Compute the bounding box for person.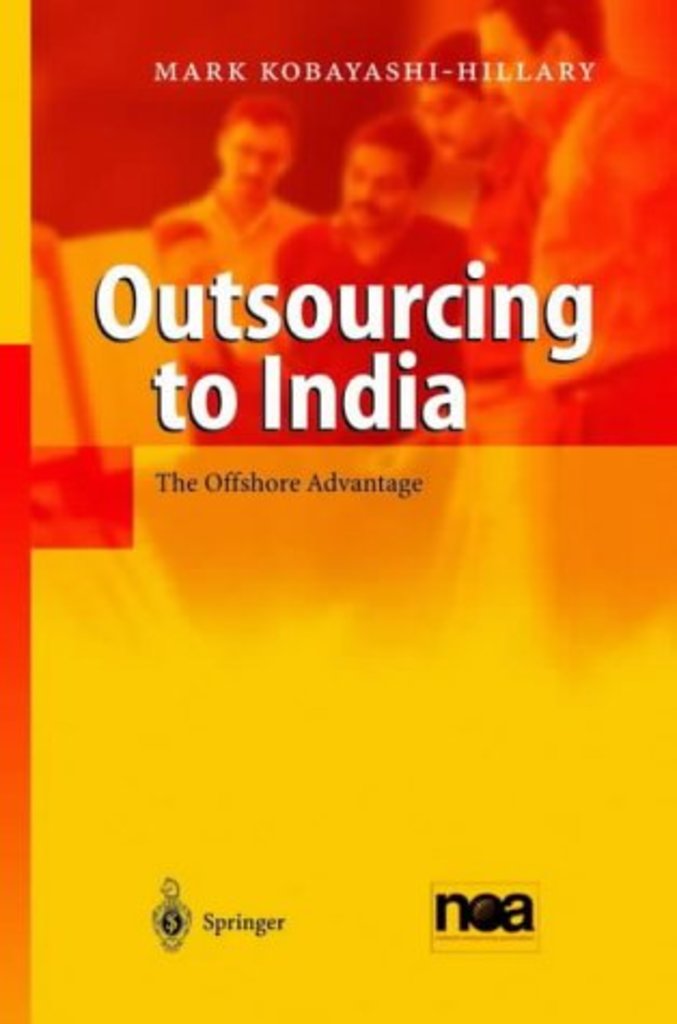
crop(272, 119, 468, 334).
